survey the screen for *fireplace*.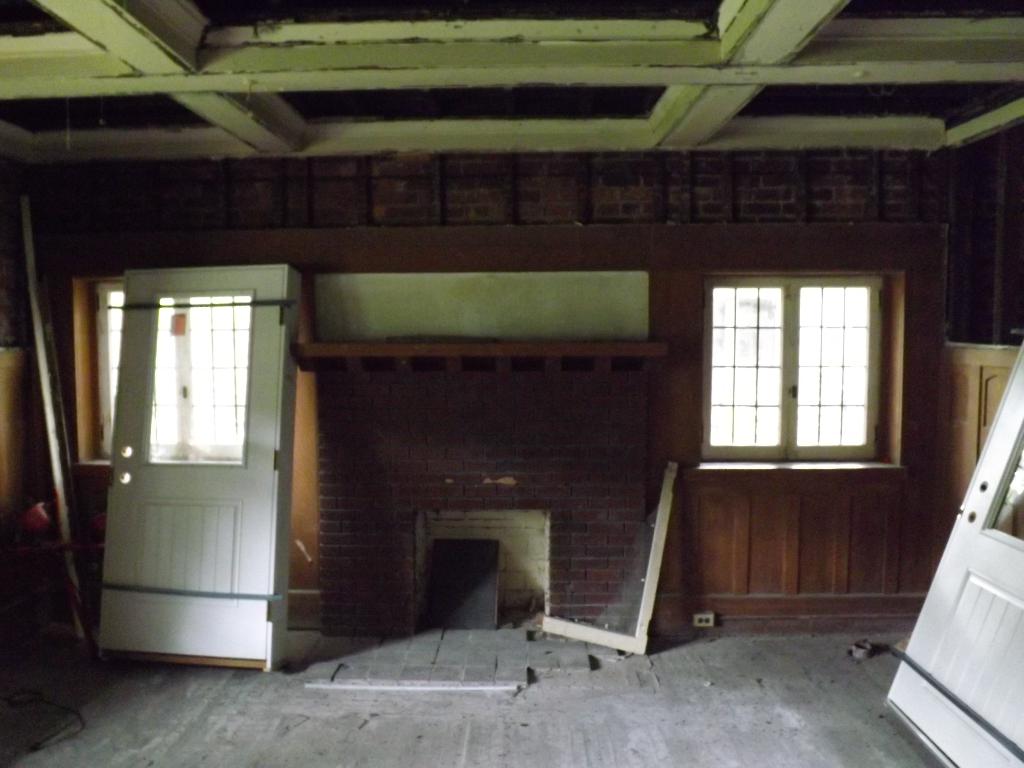
Survey found: rect(413, 504, 551, 633).
